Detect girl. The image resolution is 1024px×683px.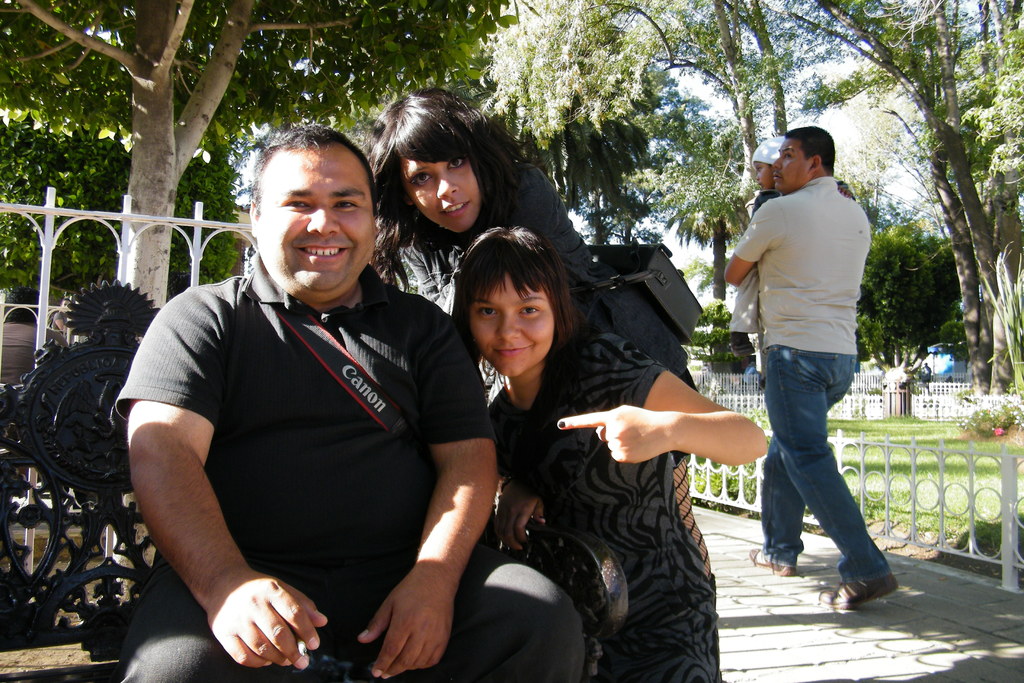
box=[366, 93, 714, 595].
